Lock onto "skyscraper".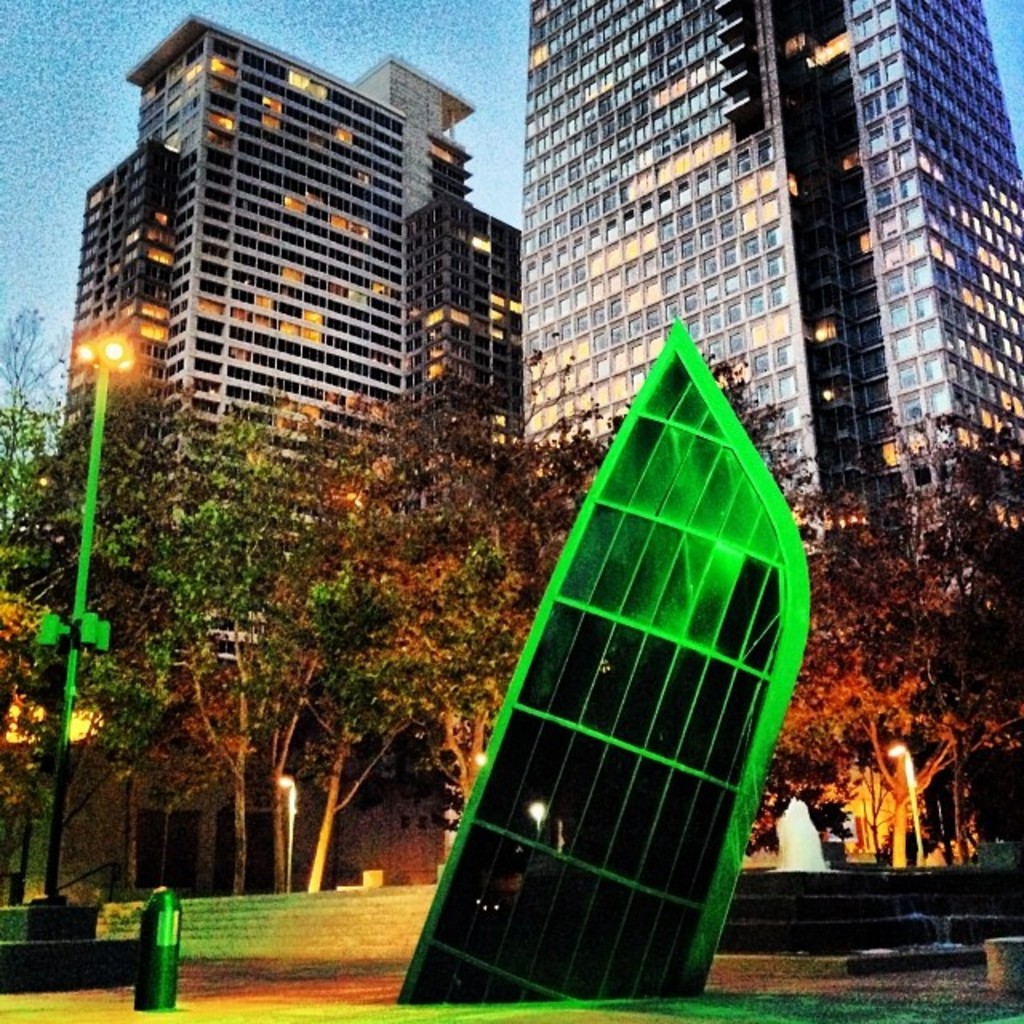
Locked: (518,0,1022,618).
